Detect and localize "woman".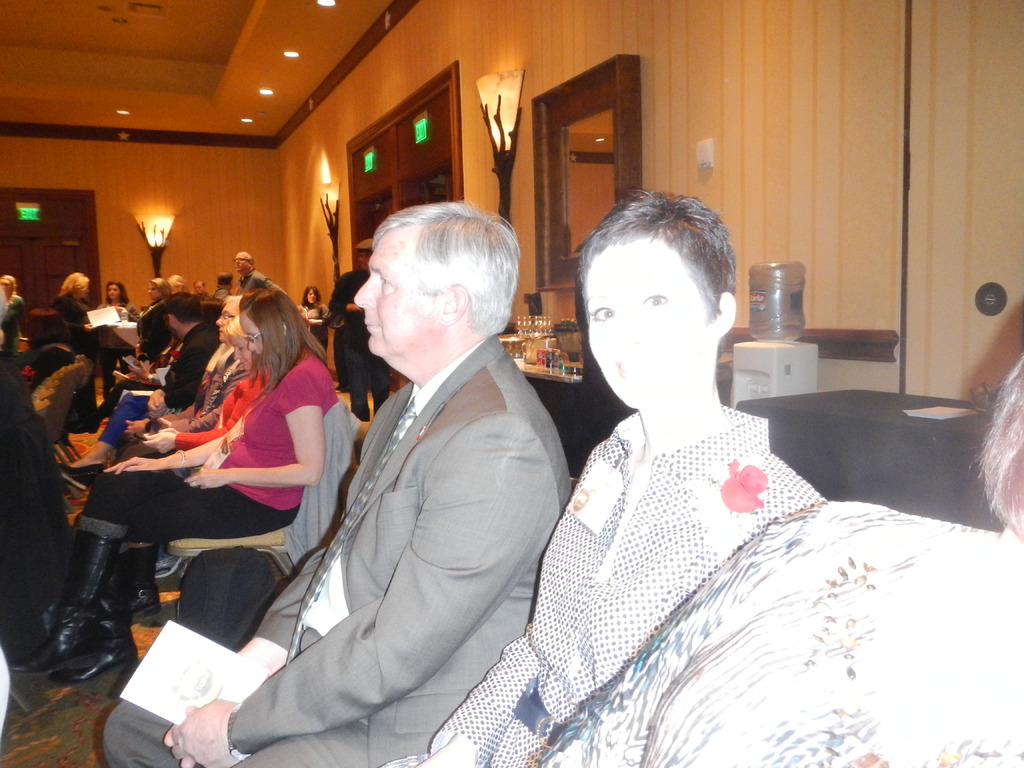
Localized at x1=9 y1=291 x2=334 y2=682.
